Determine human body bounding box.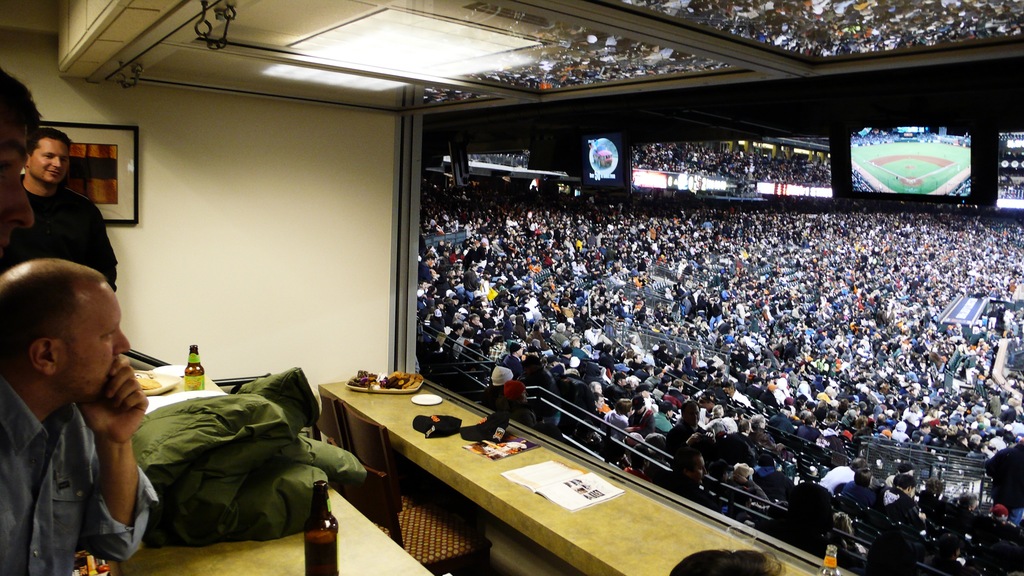
Determined: 582:291:586:301.
